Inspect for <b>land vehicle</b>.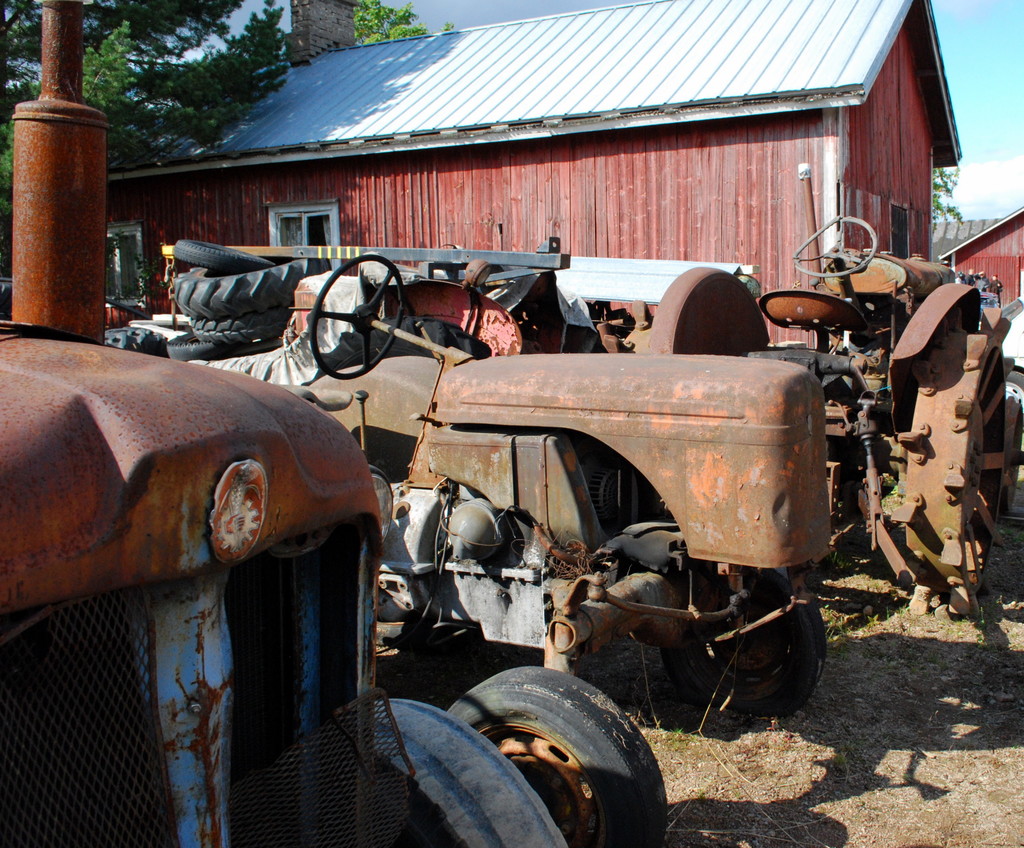
Inspection: x1=1 y1=0 x2=566 y2=847.
